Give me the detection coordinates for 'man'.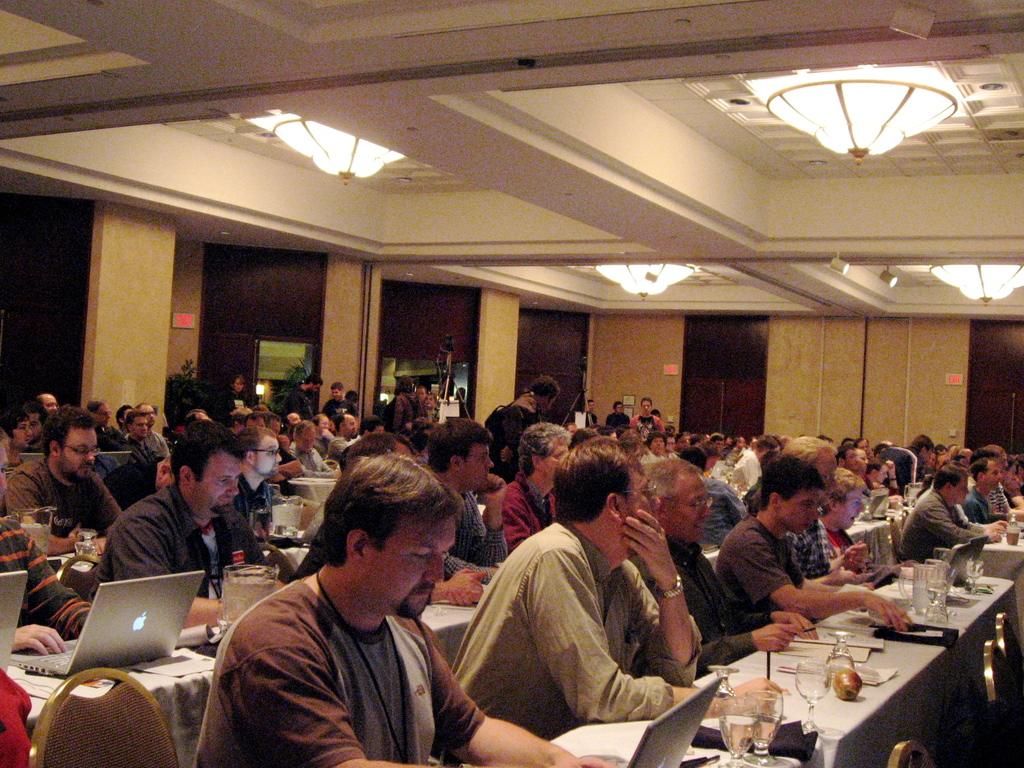
x1=324, y1=413, x2=353, y2=461.
